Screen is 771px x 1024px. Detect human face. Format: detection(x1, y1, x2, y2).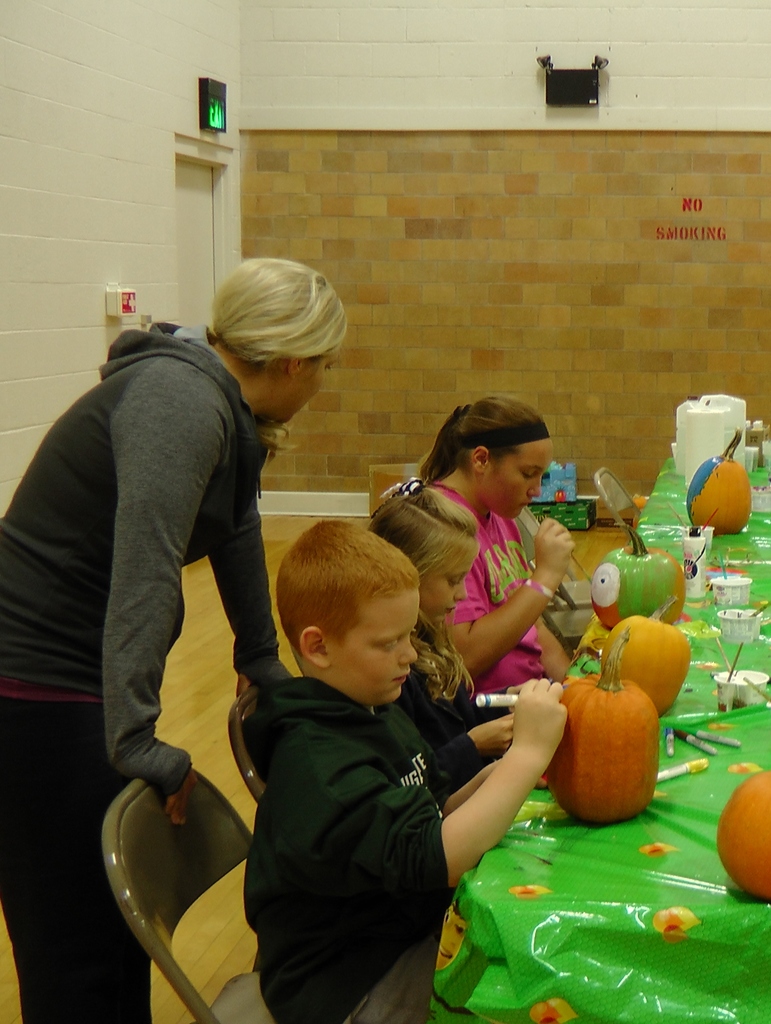
detection(323, 585, 419, 711).
